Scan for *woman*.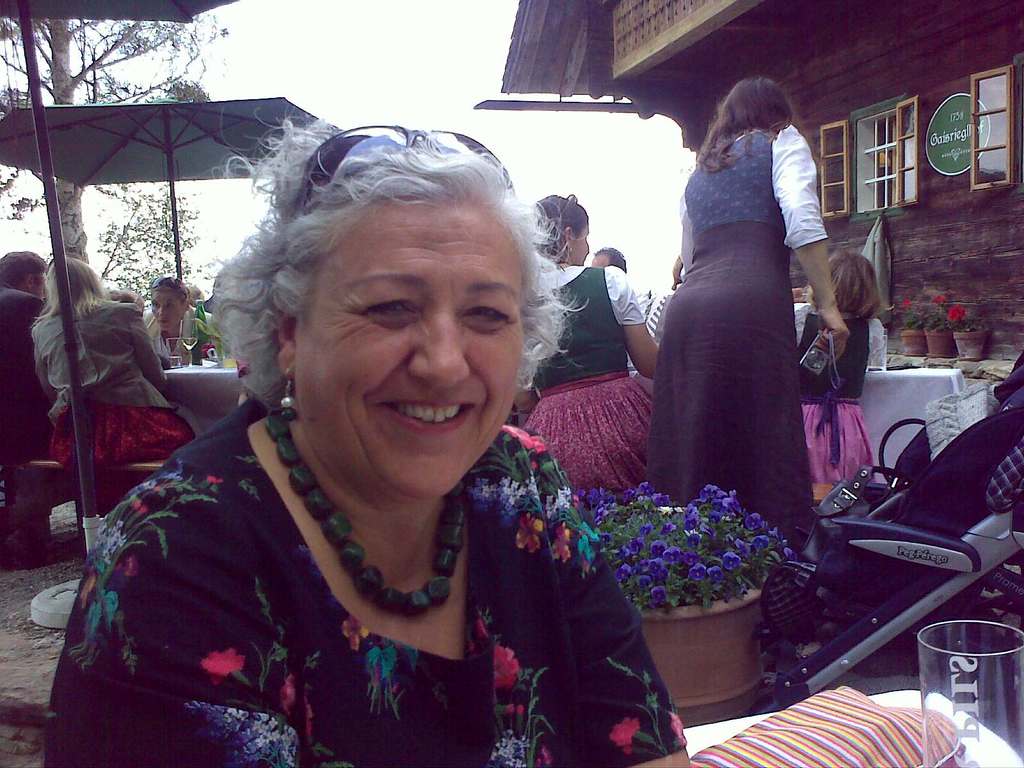
Scan result: 509, 189, 662, 505.
